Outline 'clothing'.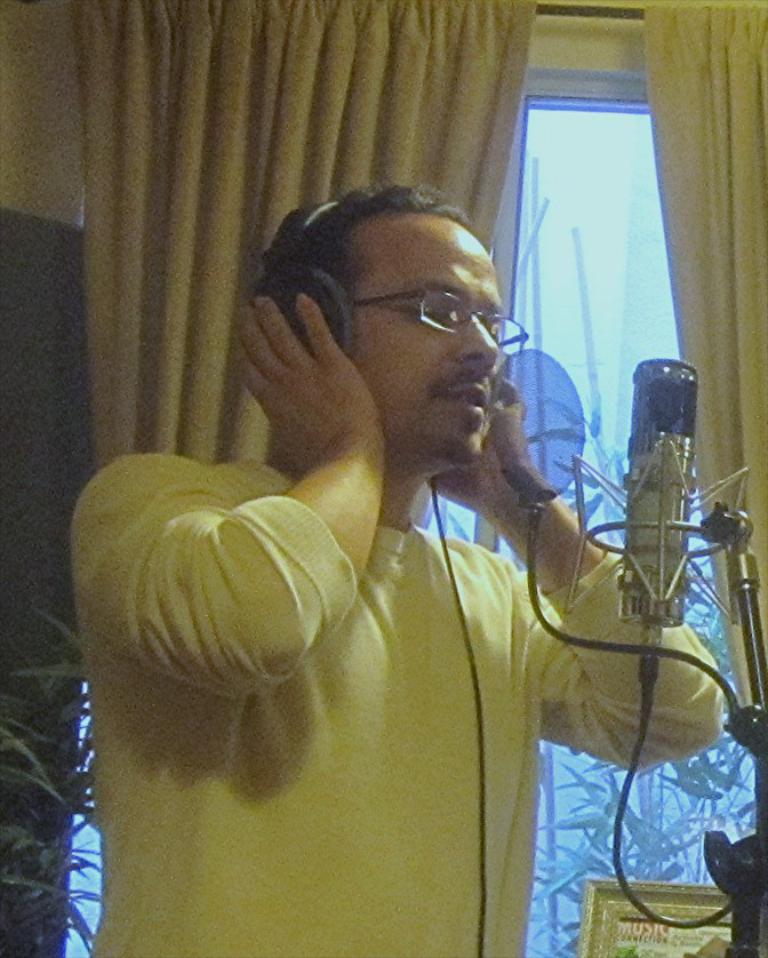
Outline: (66,452,734,957).
